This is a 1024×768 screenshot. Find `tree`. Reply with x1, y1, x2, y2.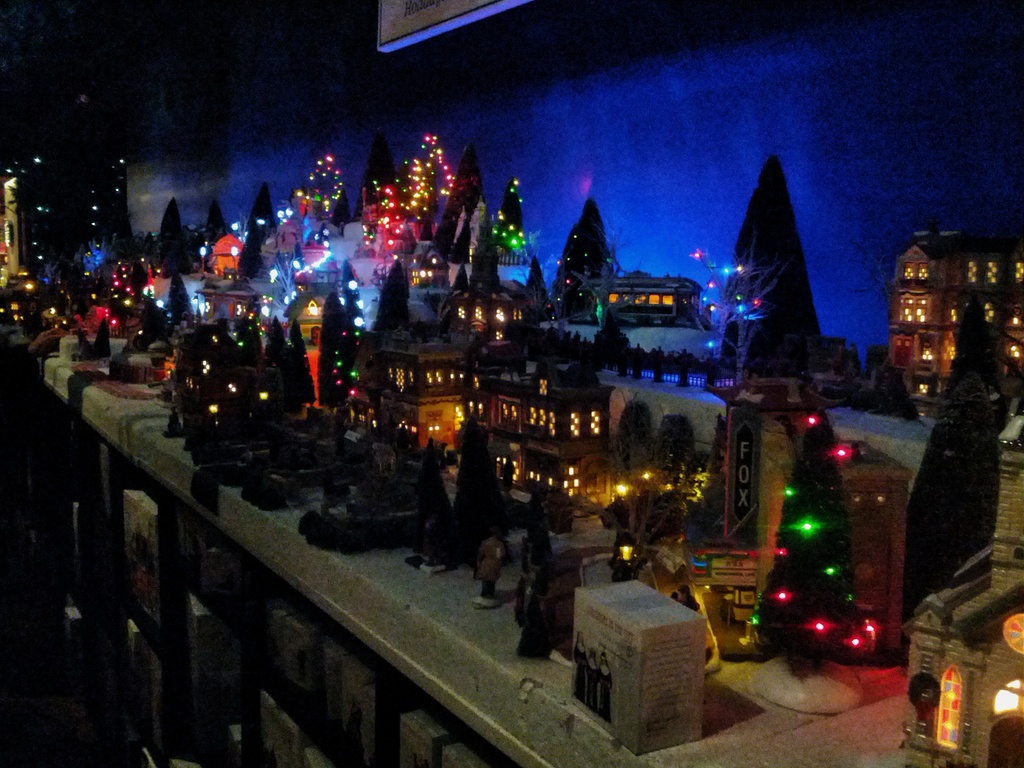
87, 316, 113, 360.
